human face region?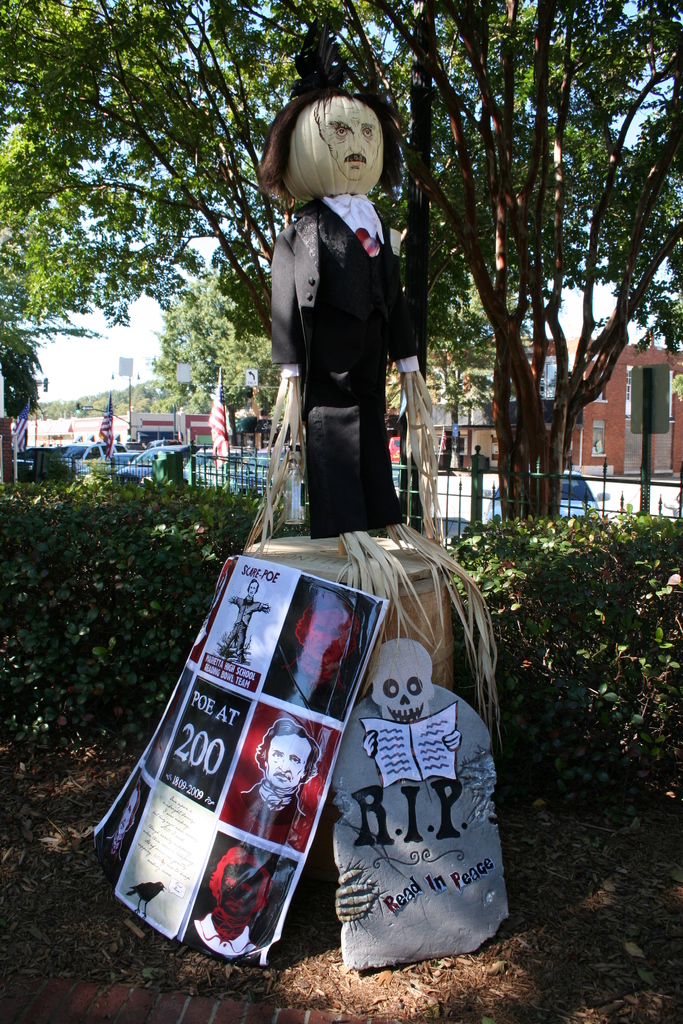
249,581,259,596
